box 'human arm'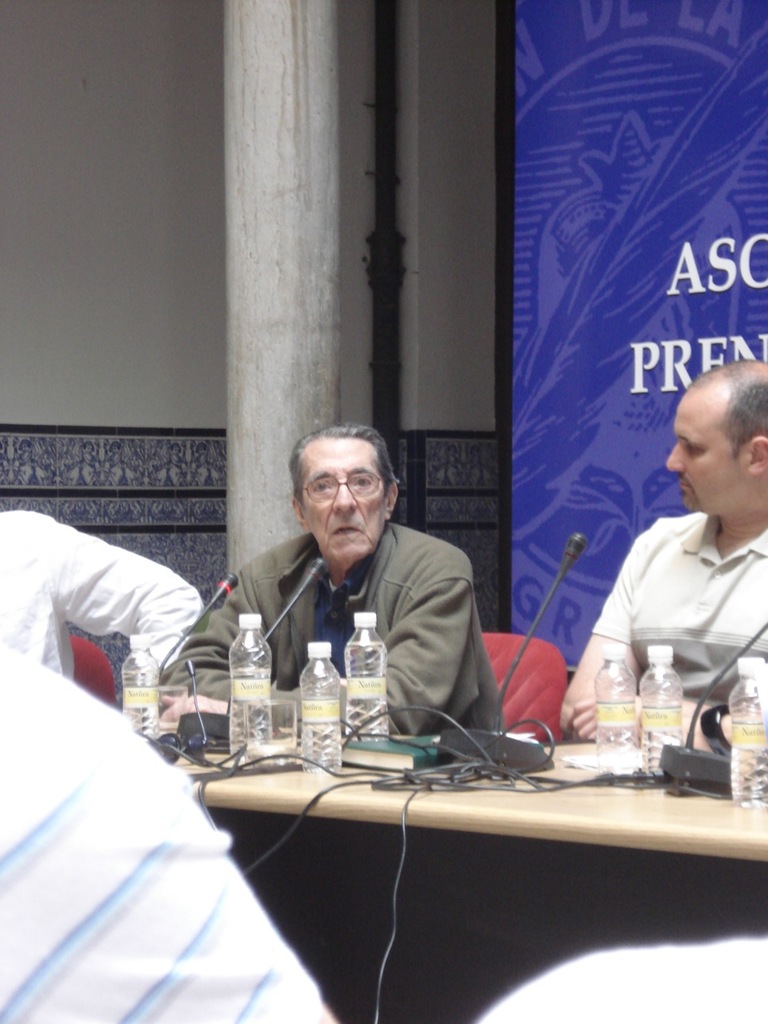
crop(566, 689, 742, 750)
